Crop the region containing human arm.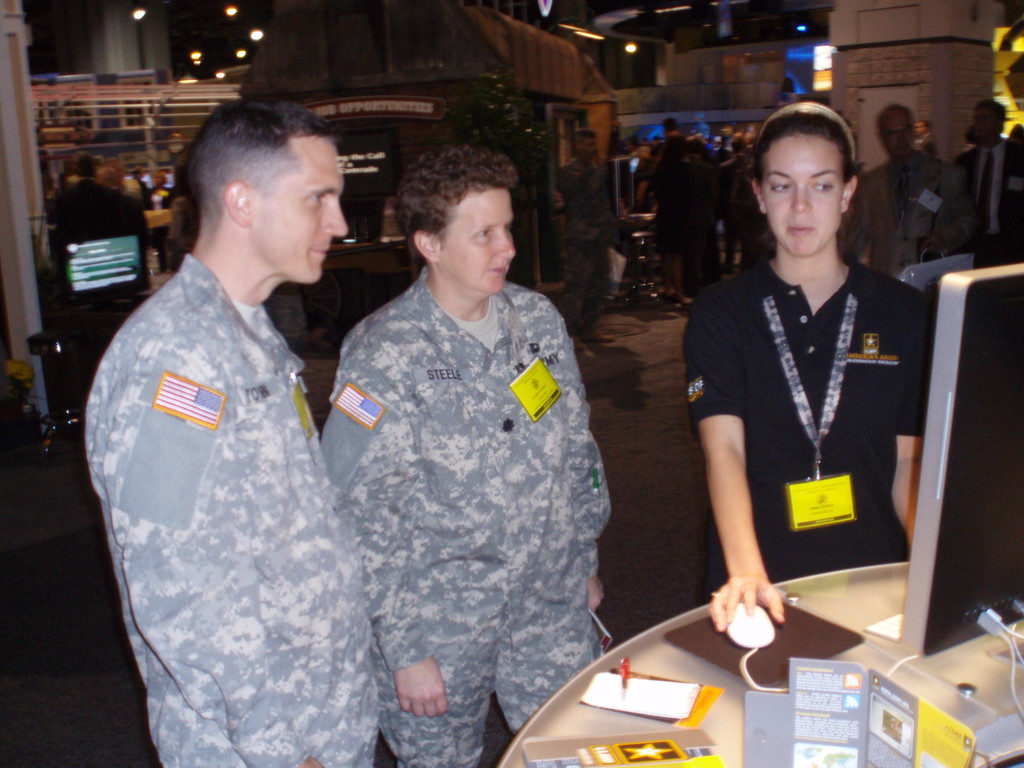
Crop region: (888, 298, 938, 553).
